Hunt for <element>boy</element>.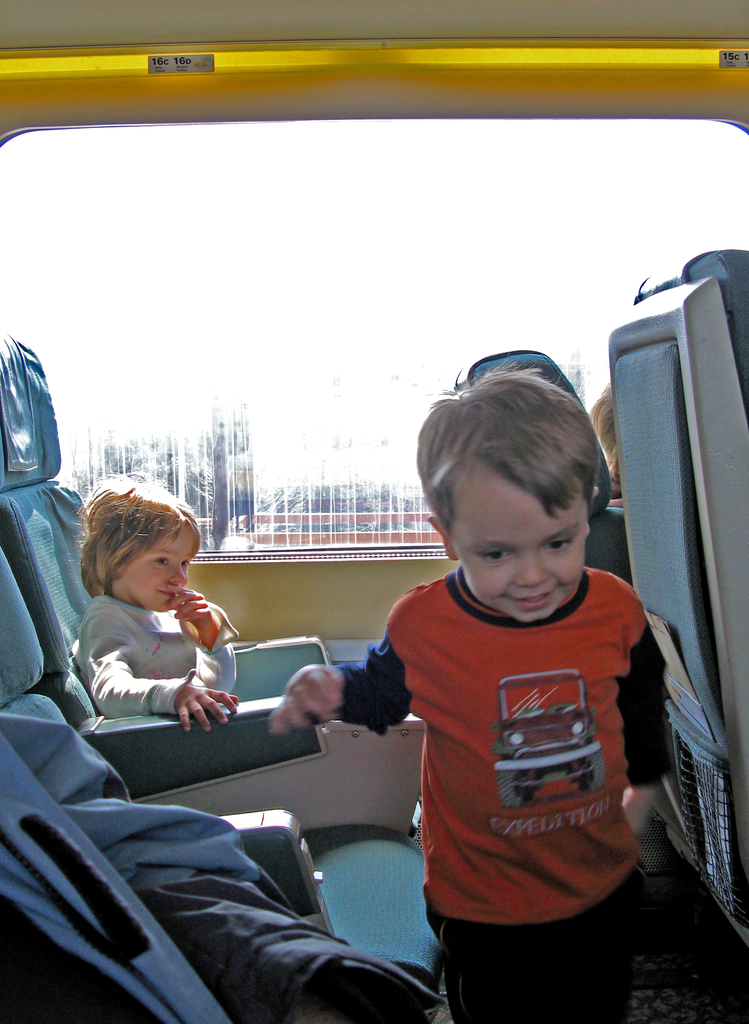
Hunted down at 298,366,640,1001.
